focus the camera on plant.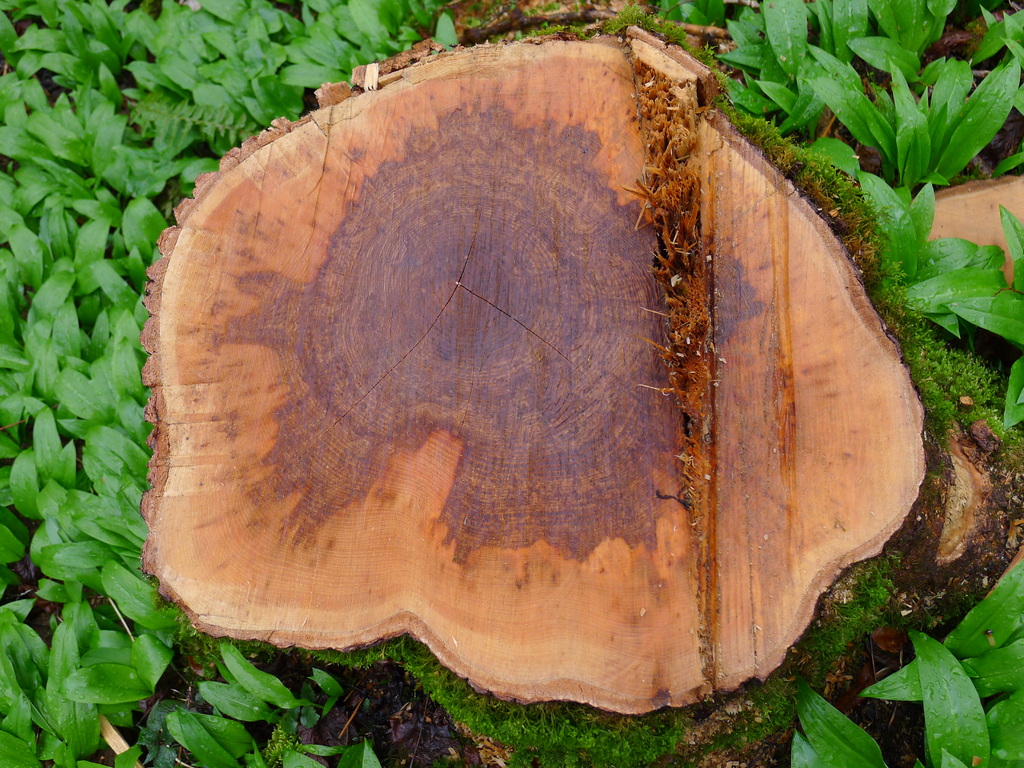
Focus region: BBox(314, 659, 347, 724).
